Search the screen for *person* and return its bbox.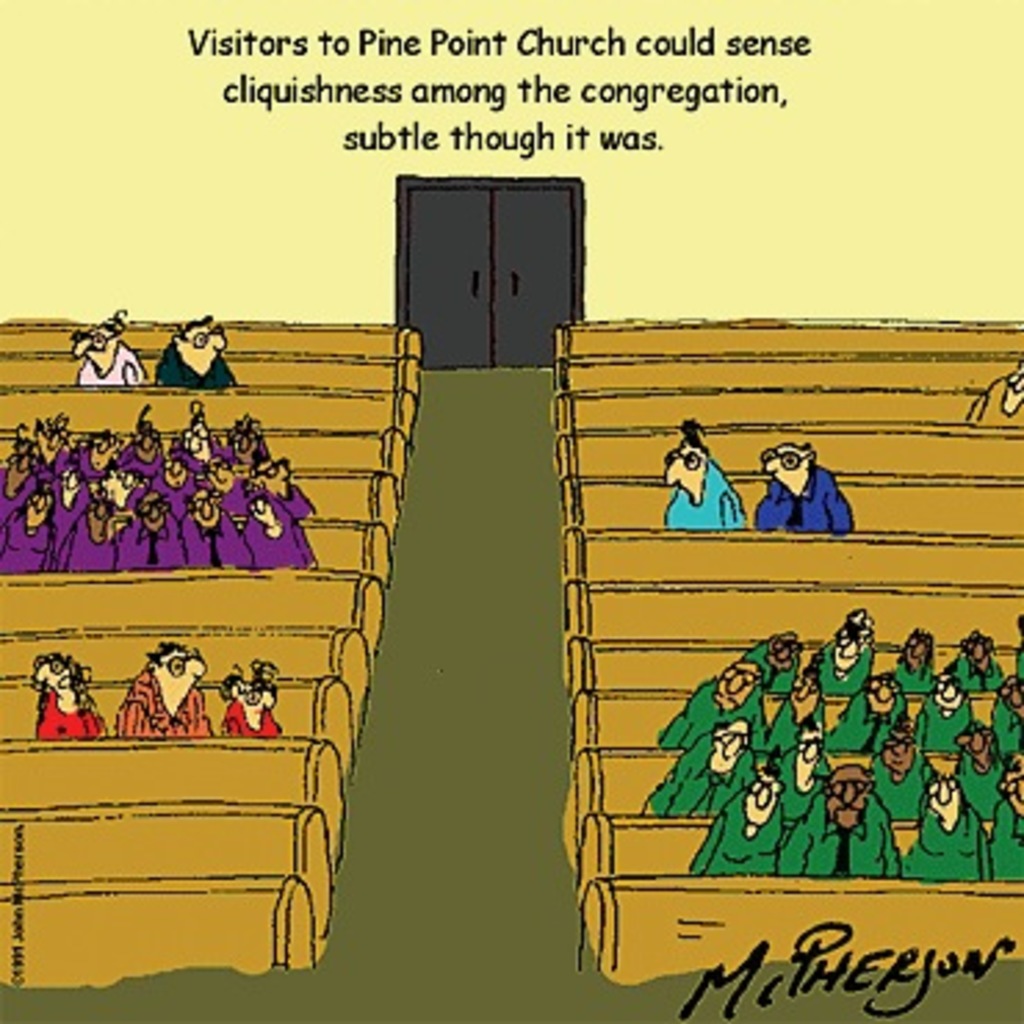
Found: {"left": 750, "top": 446, "right": 852, "bottom": 537}.
